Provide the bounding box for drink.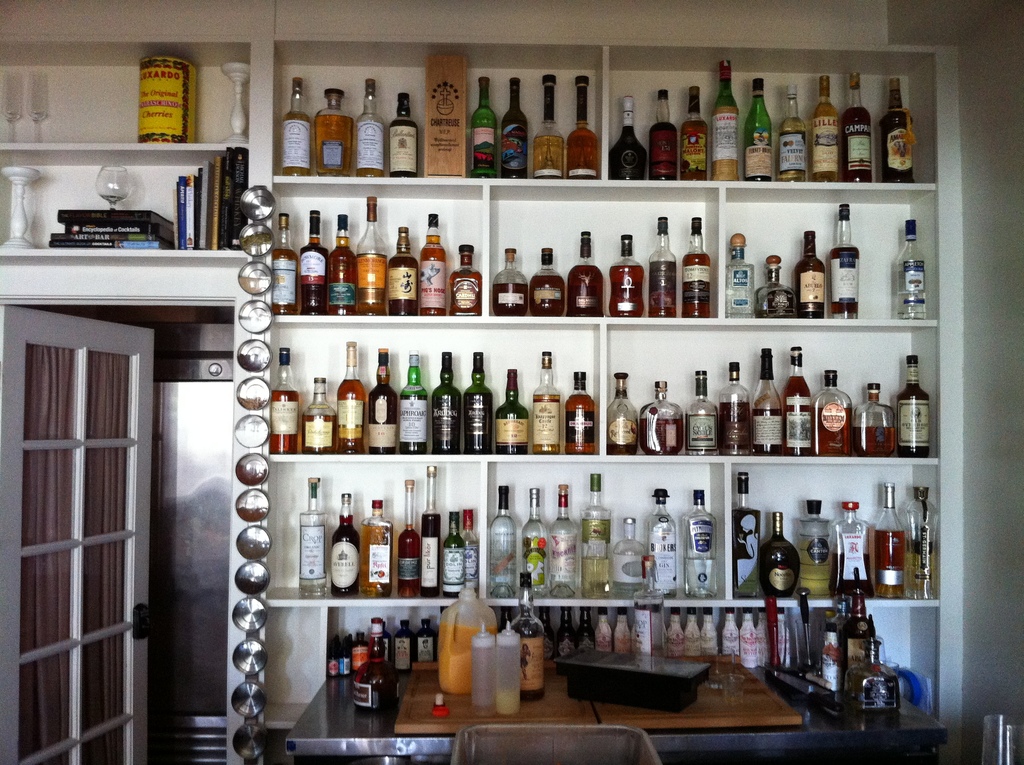
[327, 214, 352, 318].
